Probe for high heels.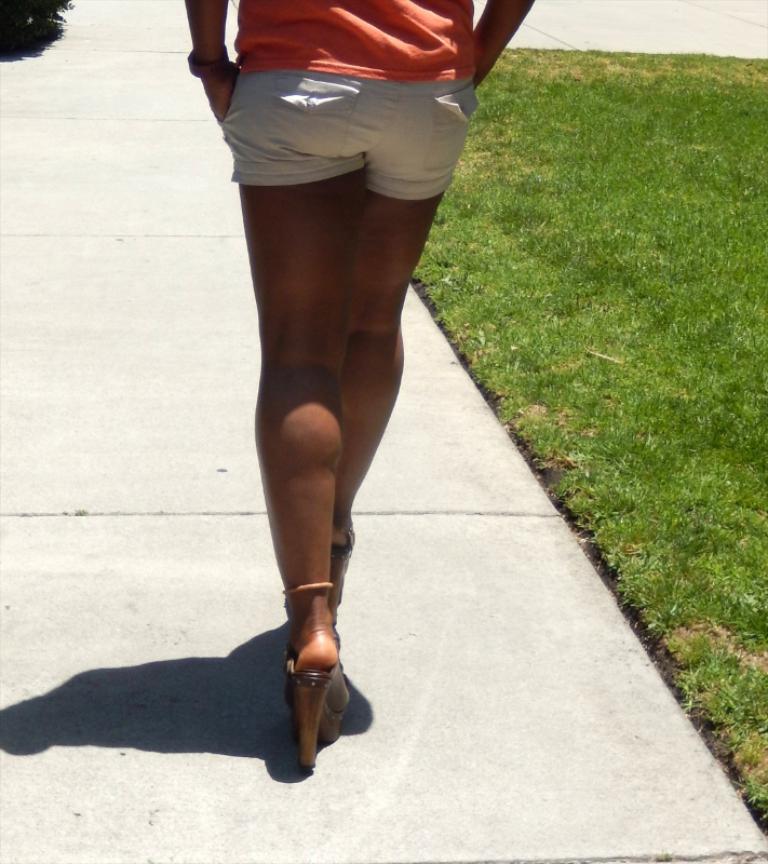
Probe result: rect(281, 671, 348, 773).
